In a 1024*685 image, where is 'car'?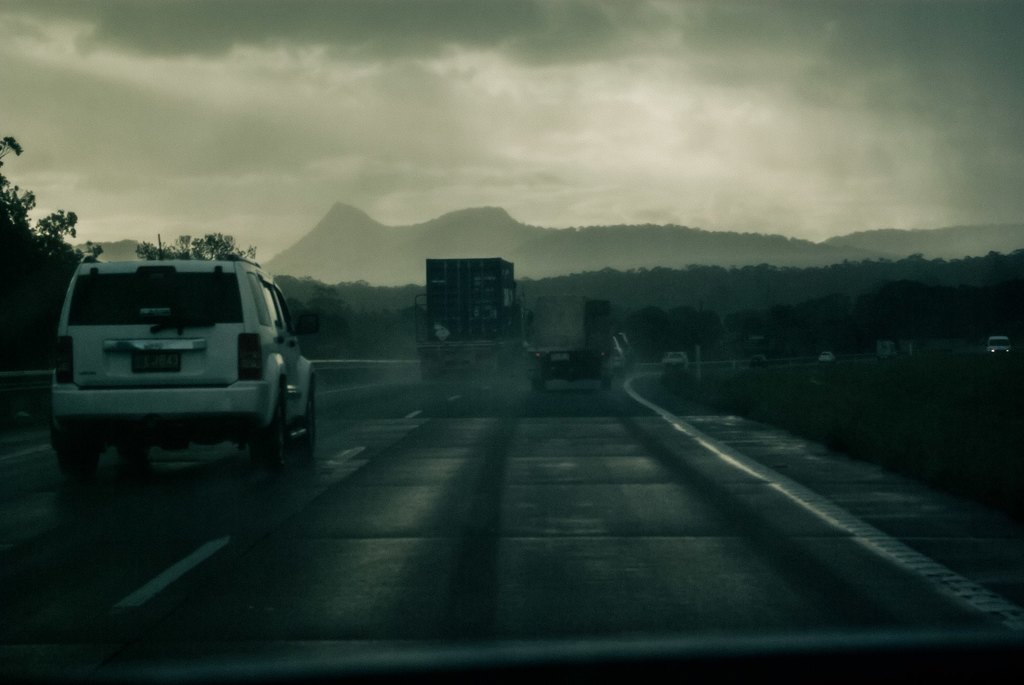
<region>984, 335, 1012, 356</region>.
